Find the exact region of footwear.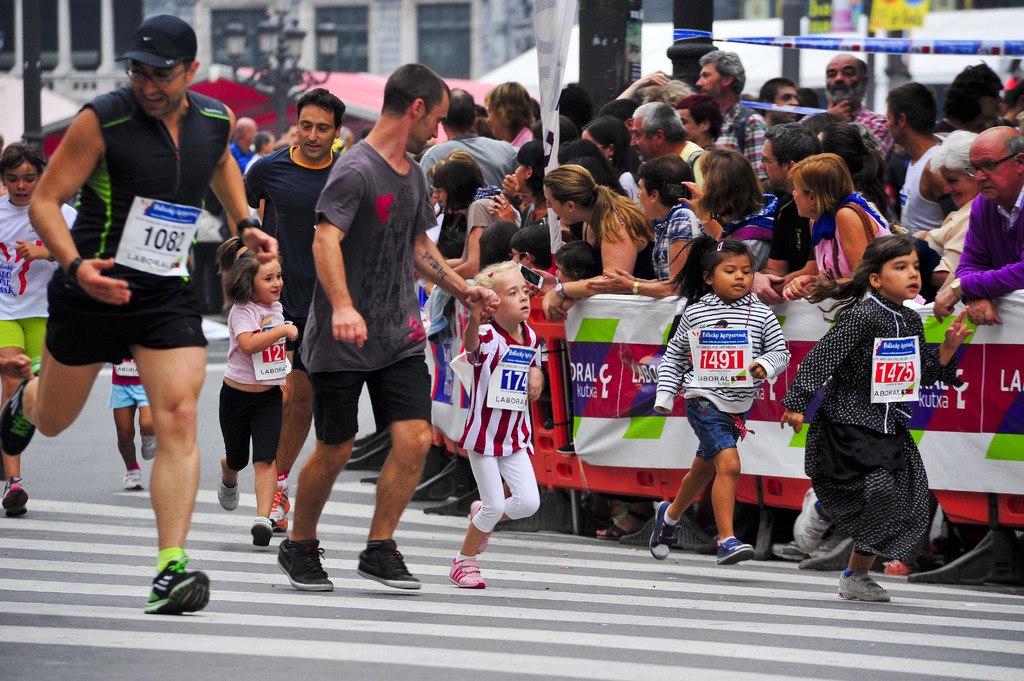
Exact region: l=796, t=536, r=853, b=572.
